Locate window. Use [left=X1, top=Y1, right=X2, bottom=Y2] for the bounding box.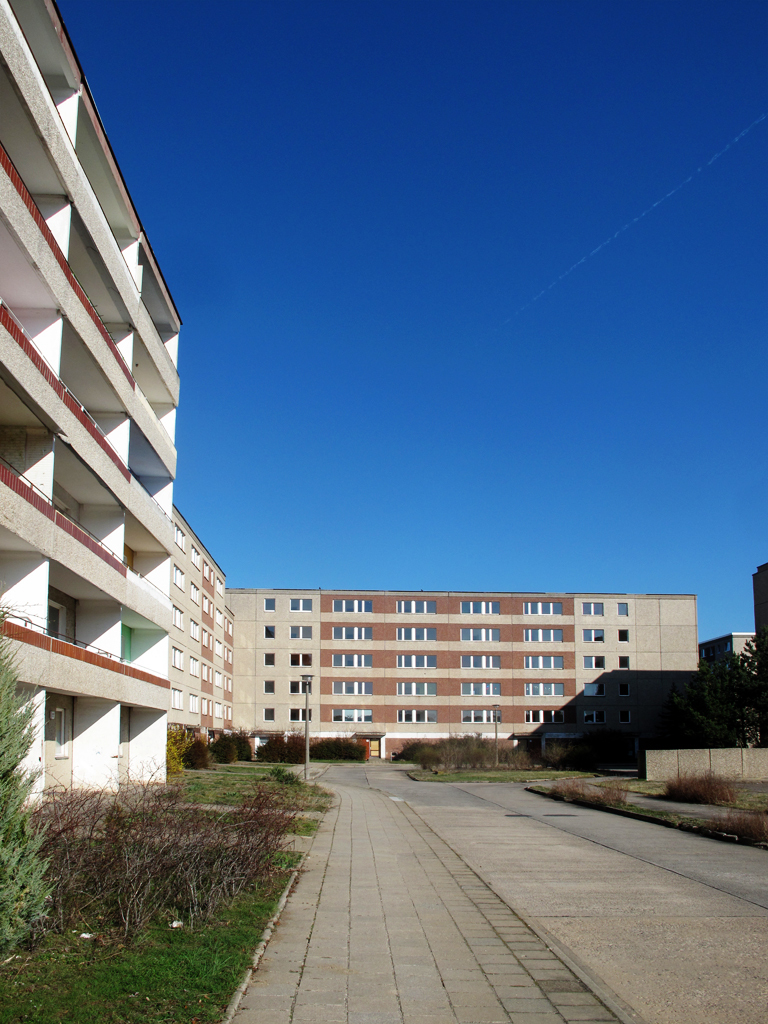
[left=192, top=540, right=201, bottom=571].
